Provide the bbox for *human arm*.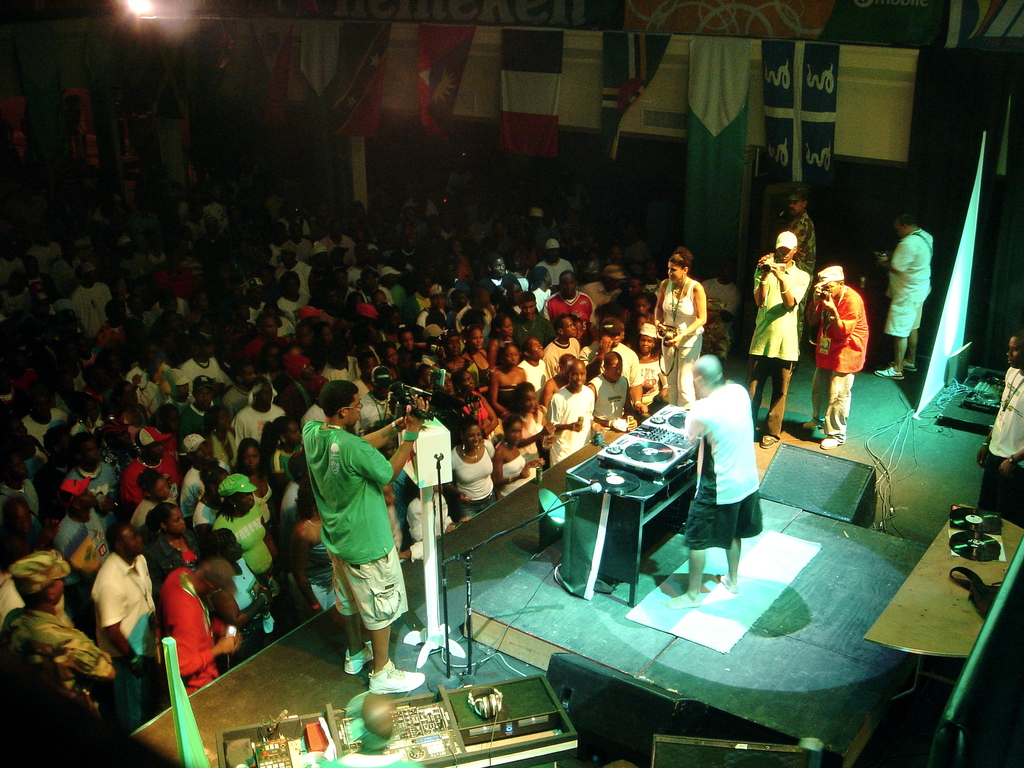
locate(657, 280, 708, 346).
